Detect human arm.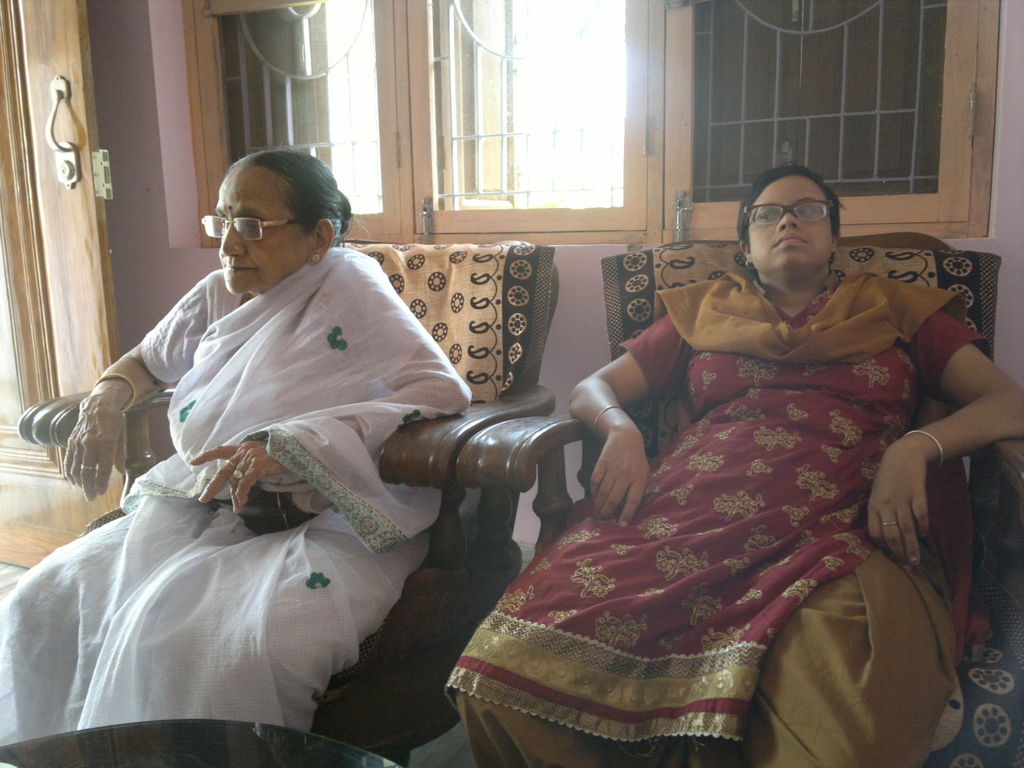
Detected at select_region(184, 270, 477, 516).
